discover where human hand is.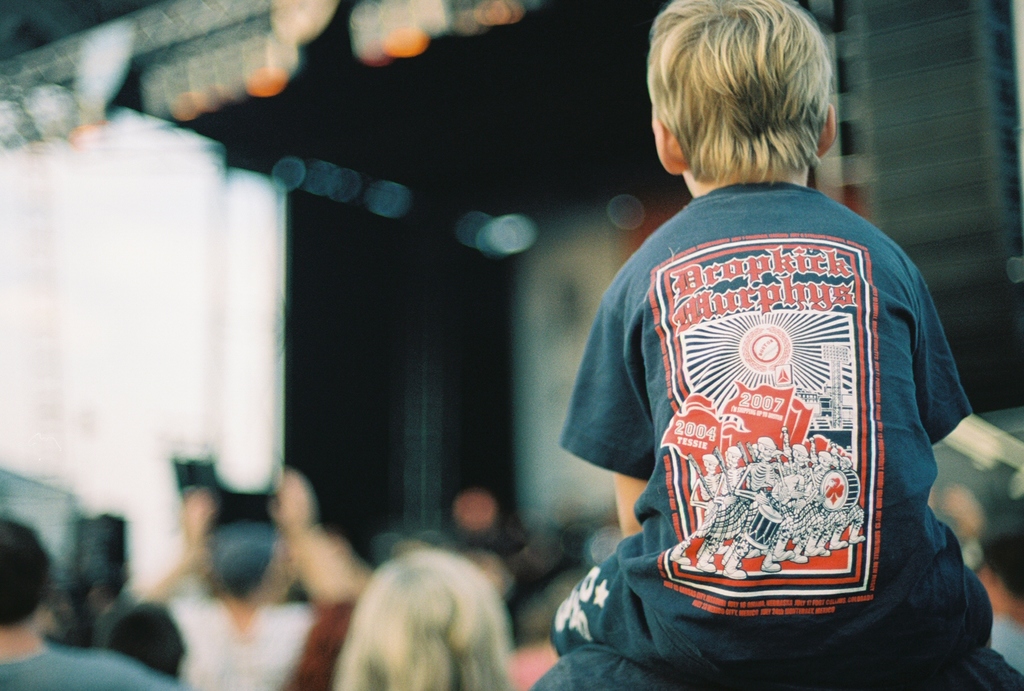
Discovered at {"left": 268, "top": 466, "right": 317, "bottom": 535}.
